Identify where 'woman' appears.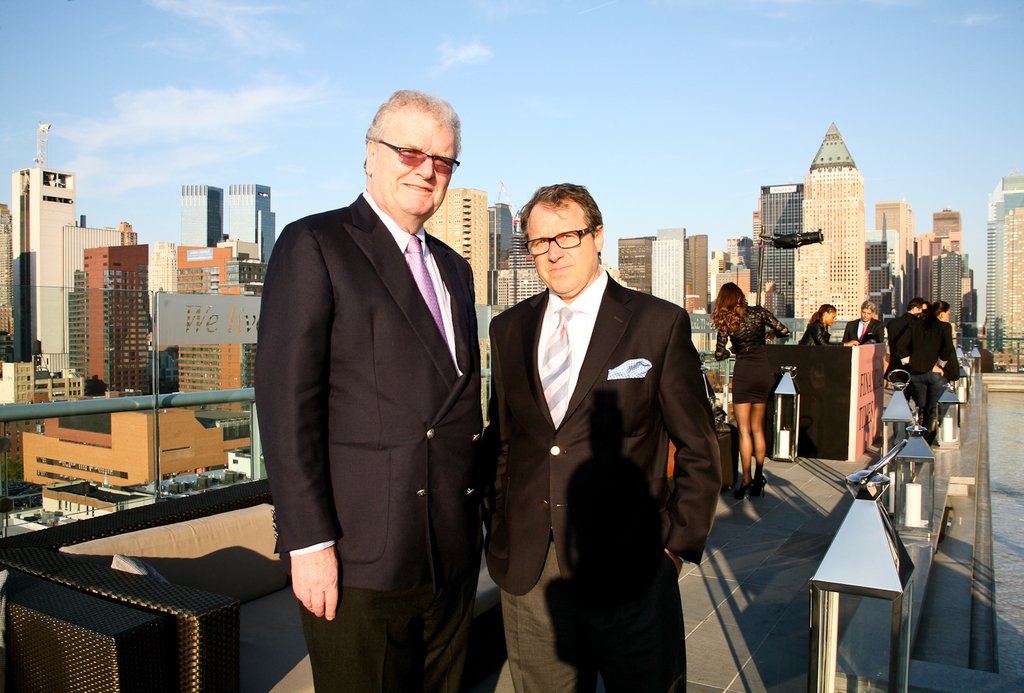
Appears at <region>895, 300, 961, 453</region>.
